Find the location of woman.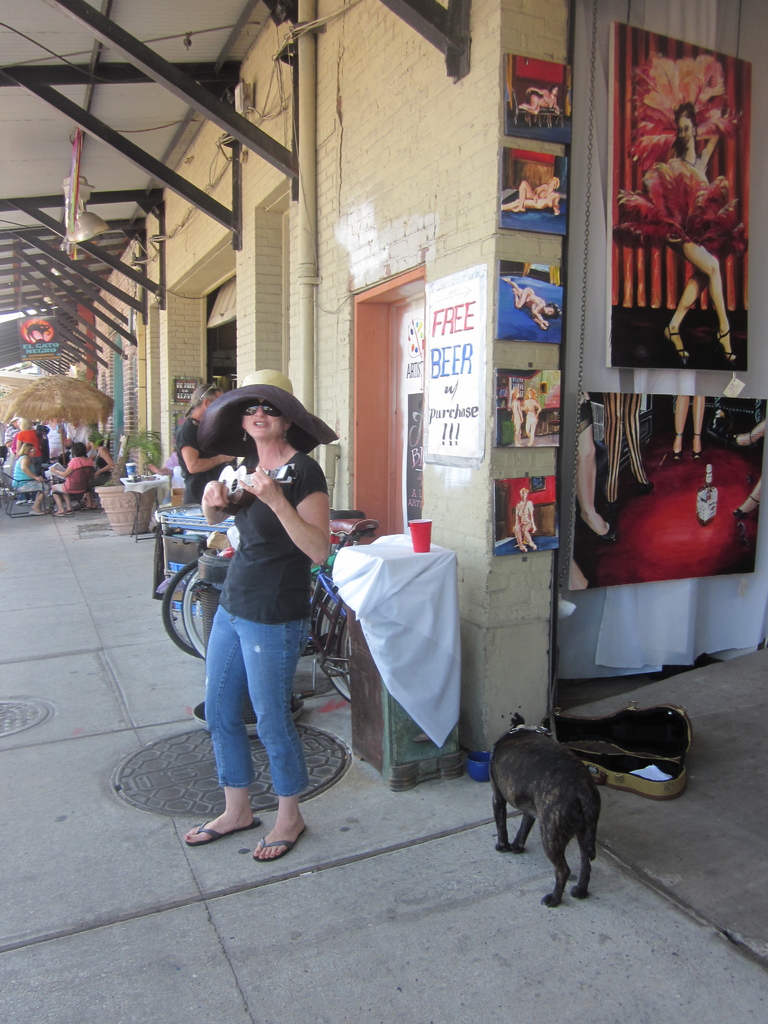
Location: <region>11, 442, 51, 515</region>.
